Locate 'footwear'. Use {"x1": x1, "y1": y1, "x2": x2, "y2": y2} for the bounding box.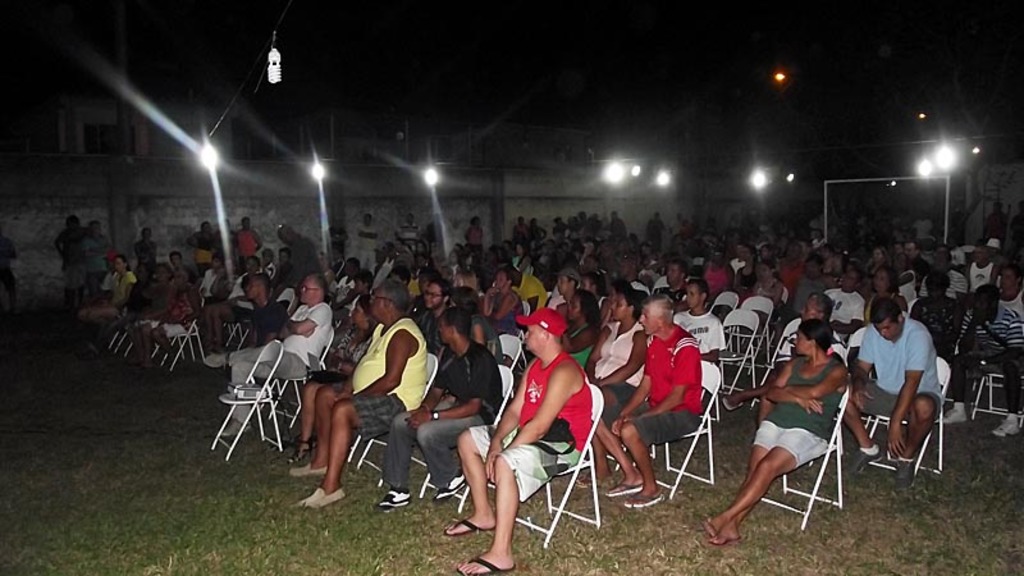
{"x1": 896, "y1": 457, "x2": 913, "y2": 490}.
